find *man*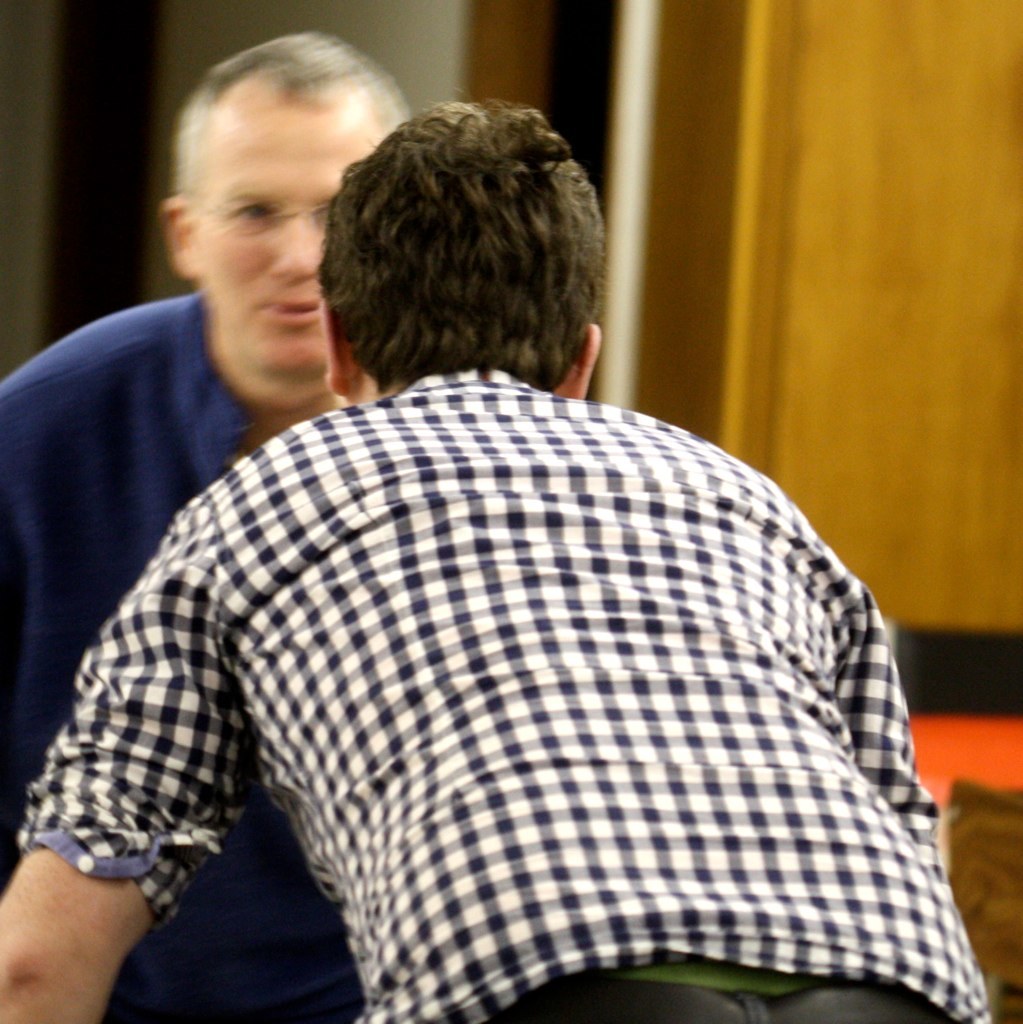
left=0, top=90, right=992, bottom=1023
